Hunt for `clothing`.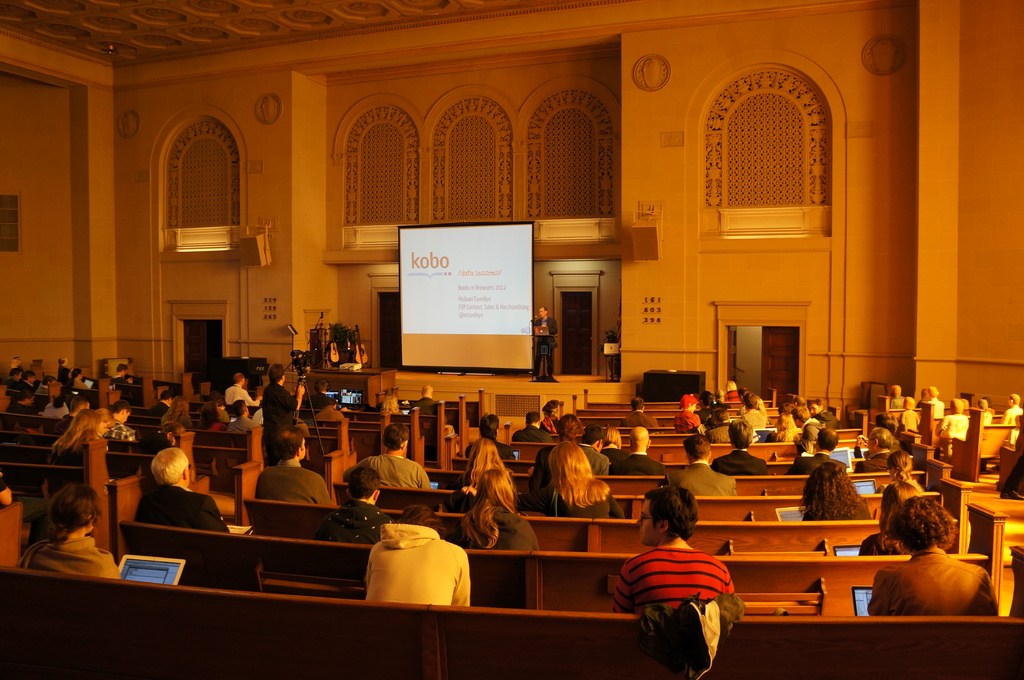
Hunted down at bbox=(22, 537, 122, 586).
